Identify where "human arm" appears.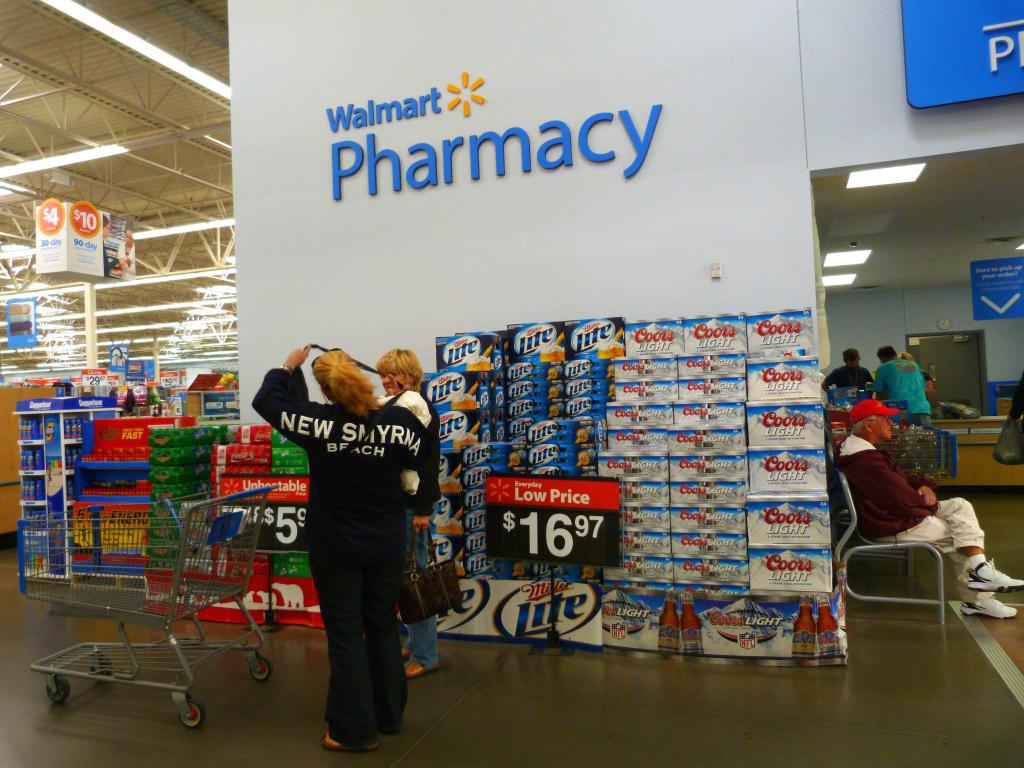
Appears at <box>924,373,938,396</box>.
